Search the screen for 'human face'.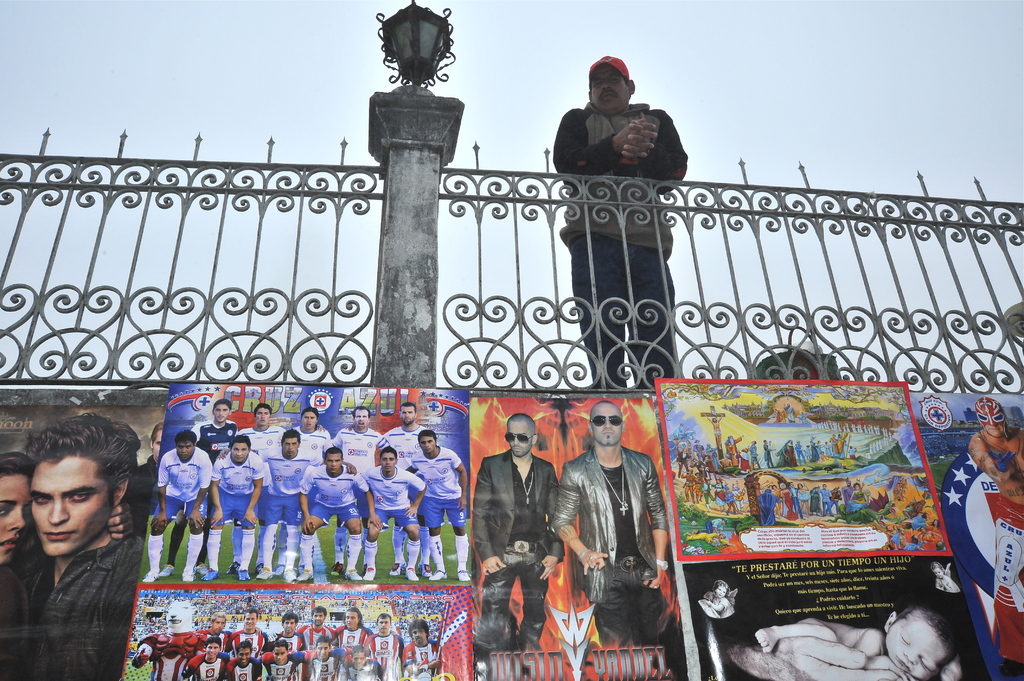
Found at [253,408,270,428].
